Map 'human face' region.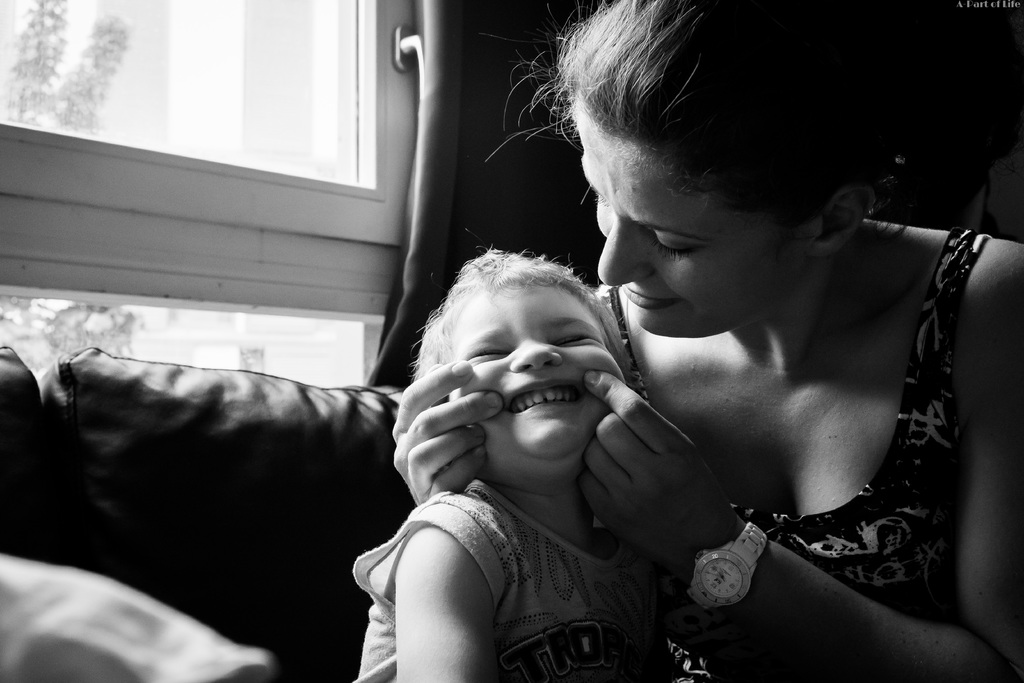
Mapped to bbox=(442, 273, 623, 465).
